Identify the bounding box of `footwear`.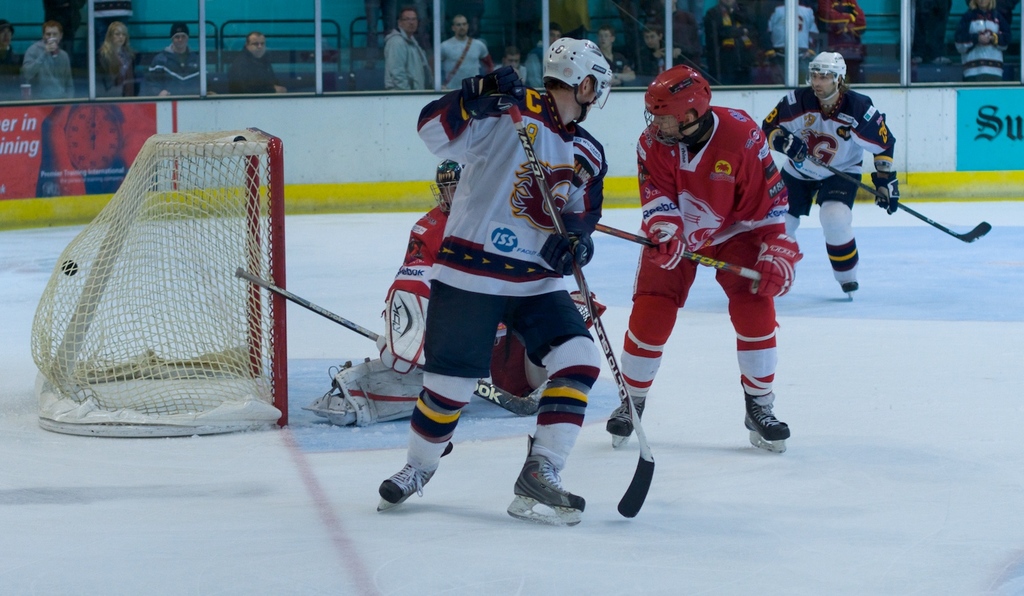
locate(608, 398, 644, 438).
